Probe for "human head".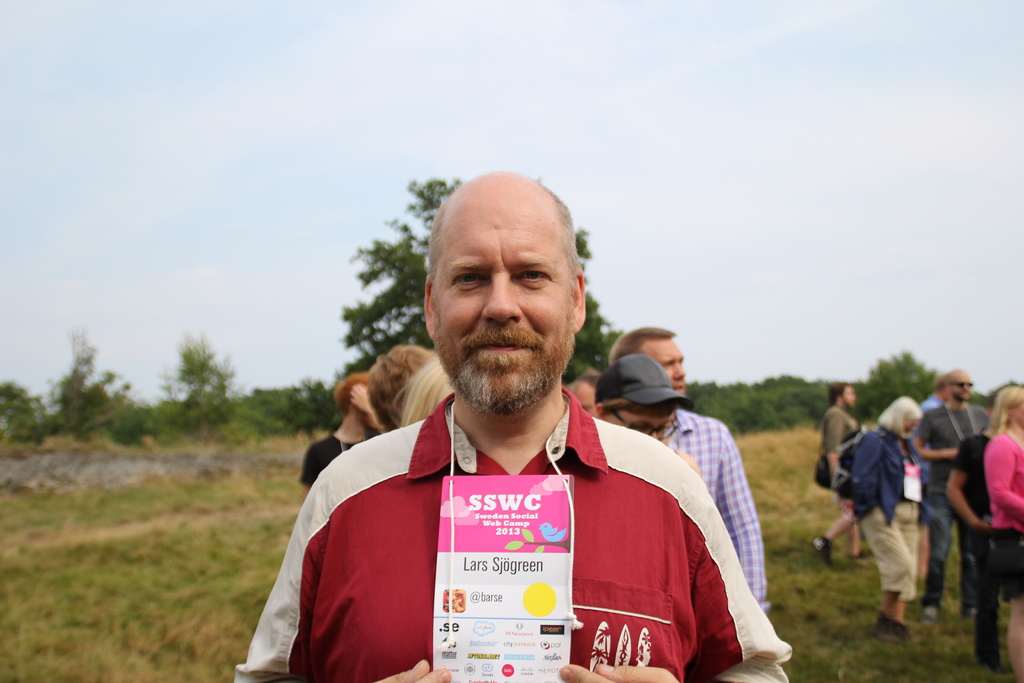
Probe result: (932,373,948,399).
